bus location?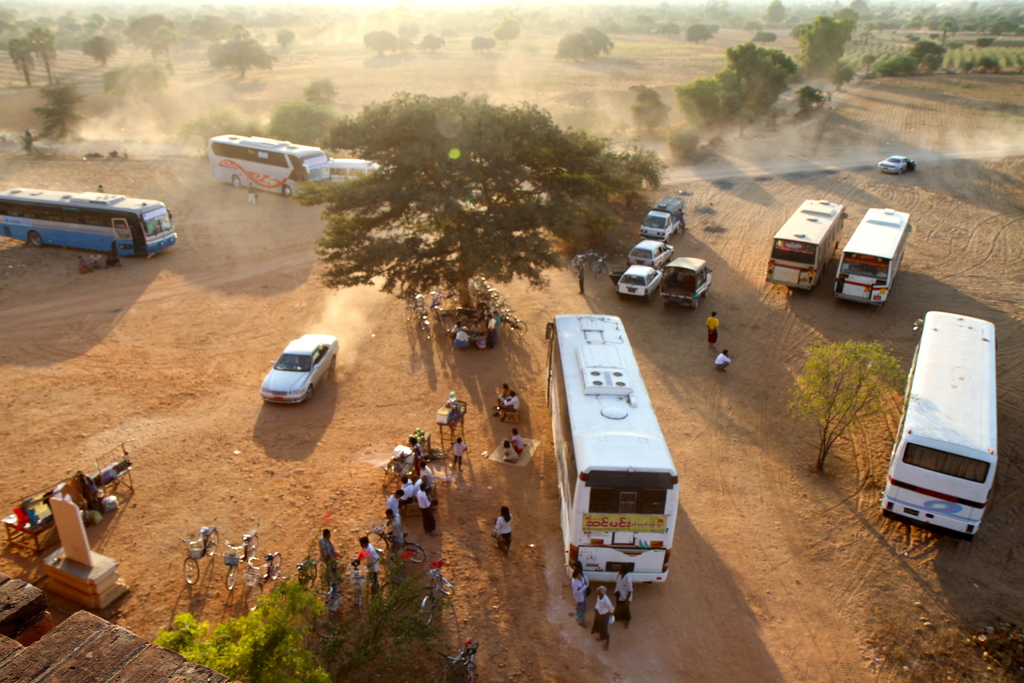
0/183/178/262
